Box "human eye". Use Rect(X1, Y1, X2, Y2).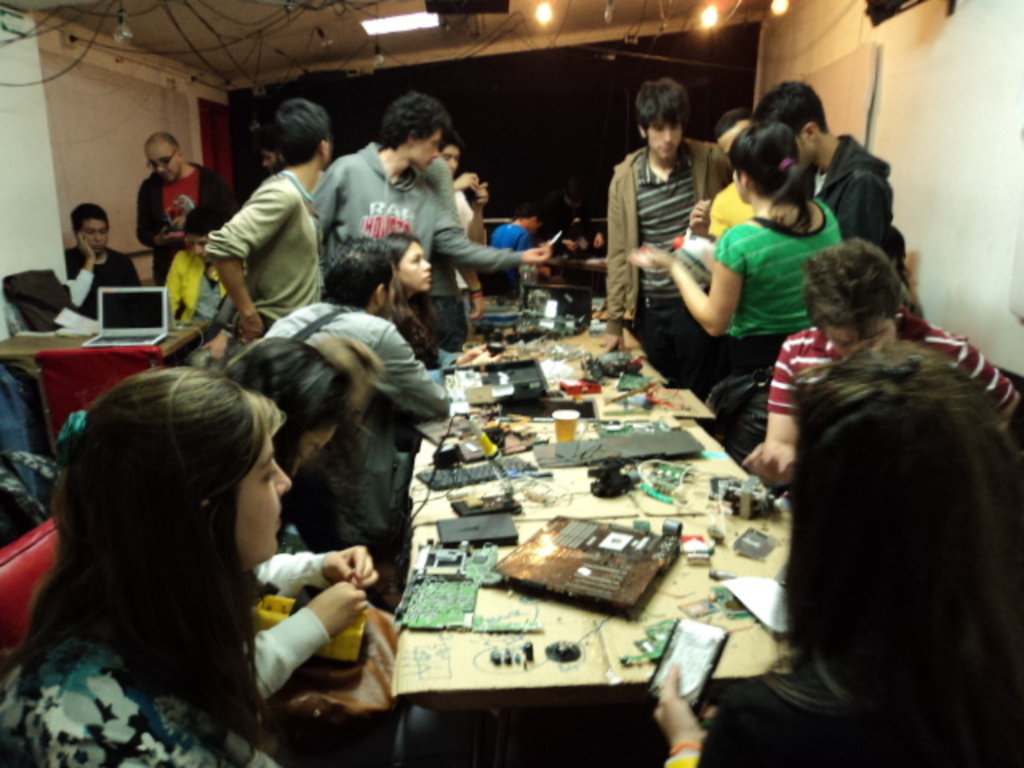
Rect(88, 229, 94, 238).
